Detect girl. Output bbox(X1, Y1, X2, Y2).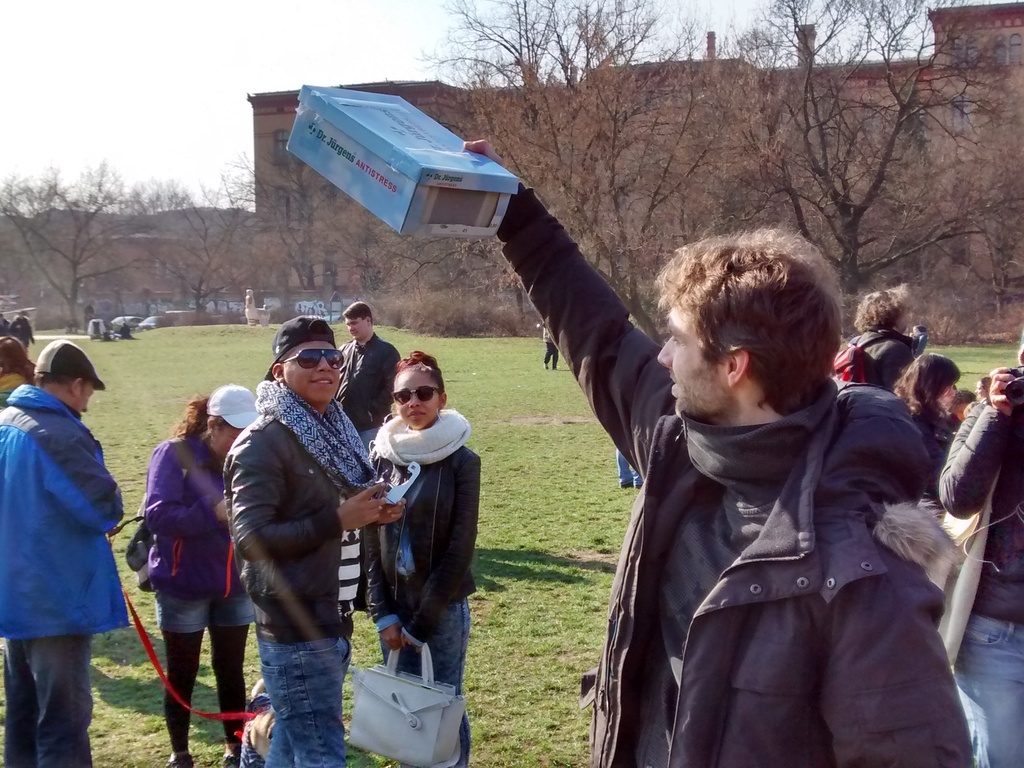
bbox(893, 342, 959, 494).
